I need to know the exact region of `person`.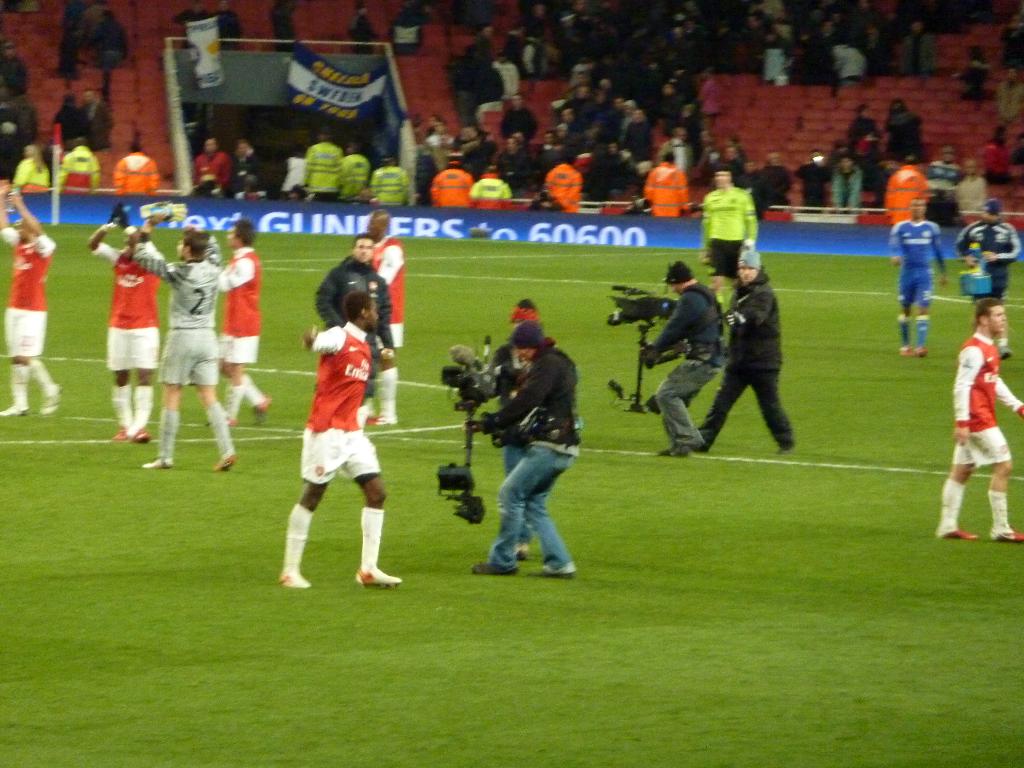
Region: [957, 203, 1023, 362].
